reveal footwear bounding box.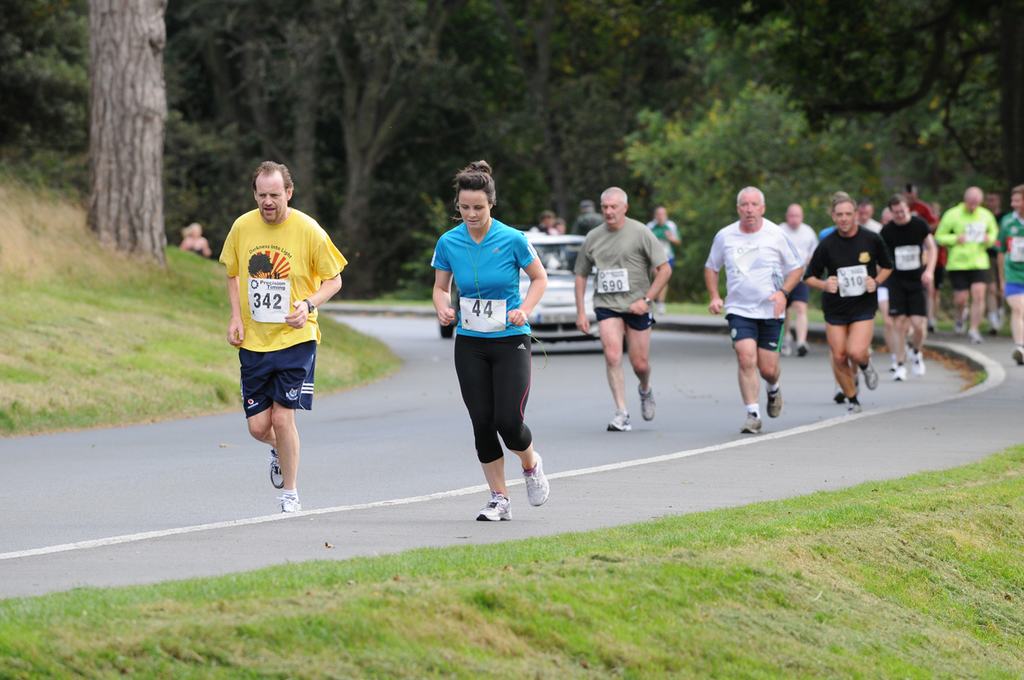
Revealed: (638, 381, 656, 420).
